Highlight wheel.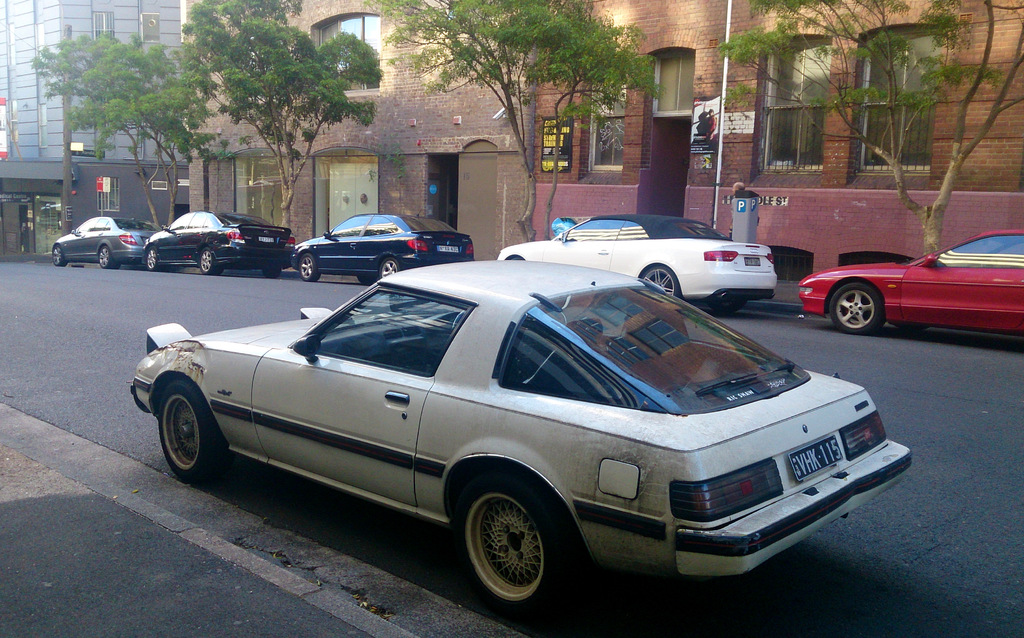
Highlighted region: {"left": 98, "top": 243, "right": 119, "bottom": 268}.
